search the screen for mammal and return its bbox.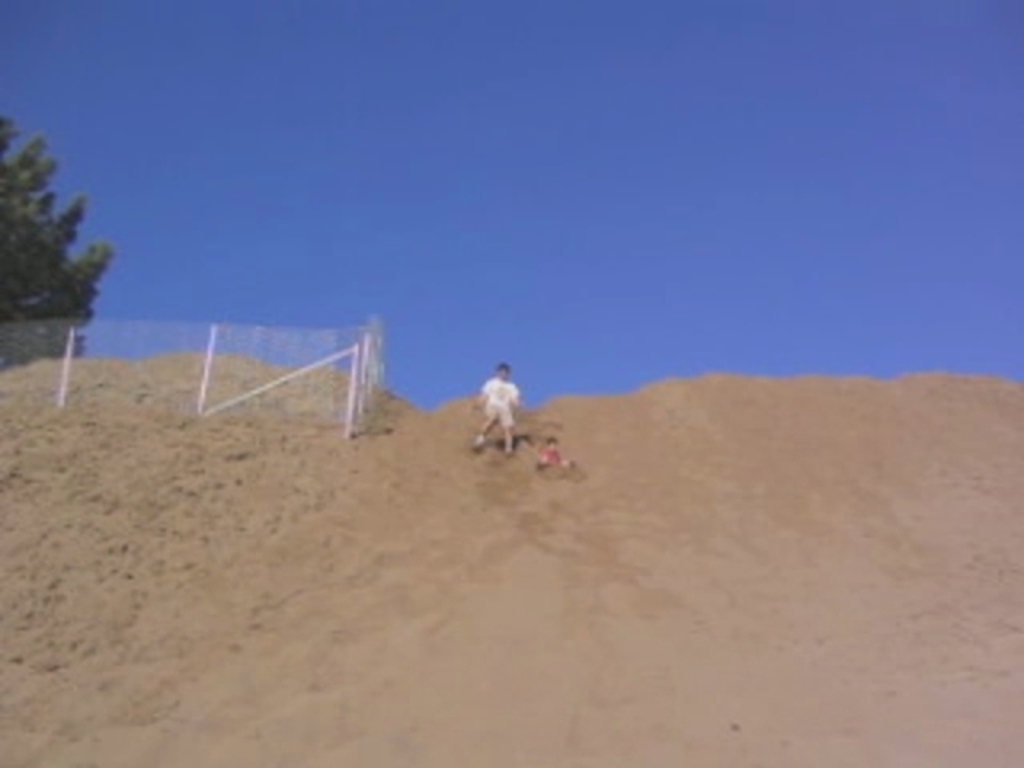
Found: (536, 437, 576, 467).
